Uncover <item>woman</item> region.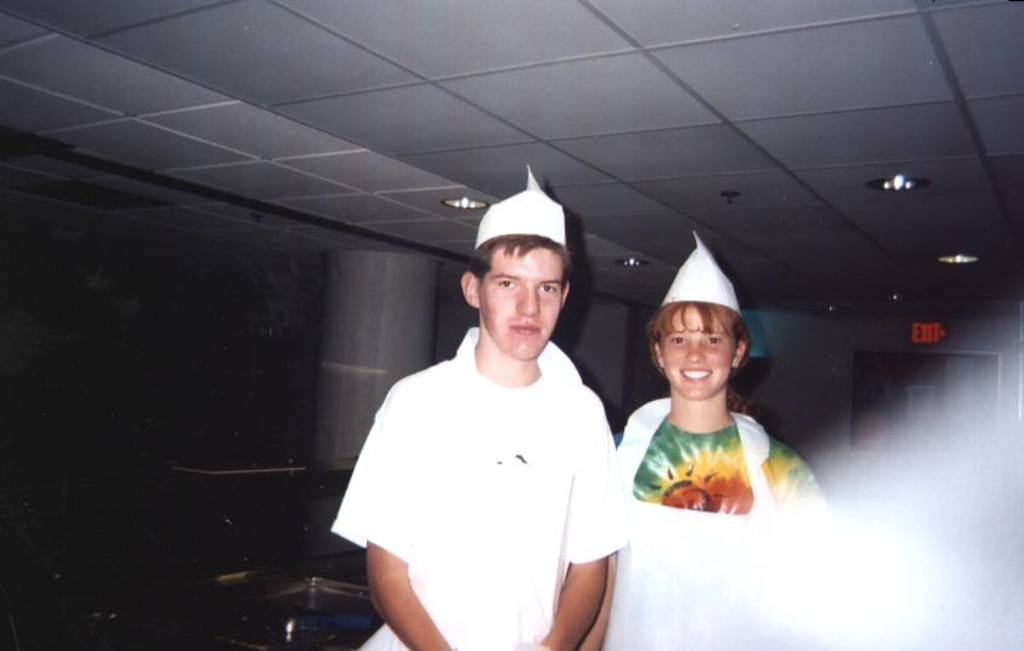
Uncovered: crop(609, 234, 847, 547).
